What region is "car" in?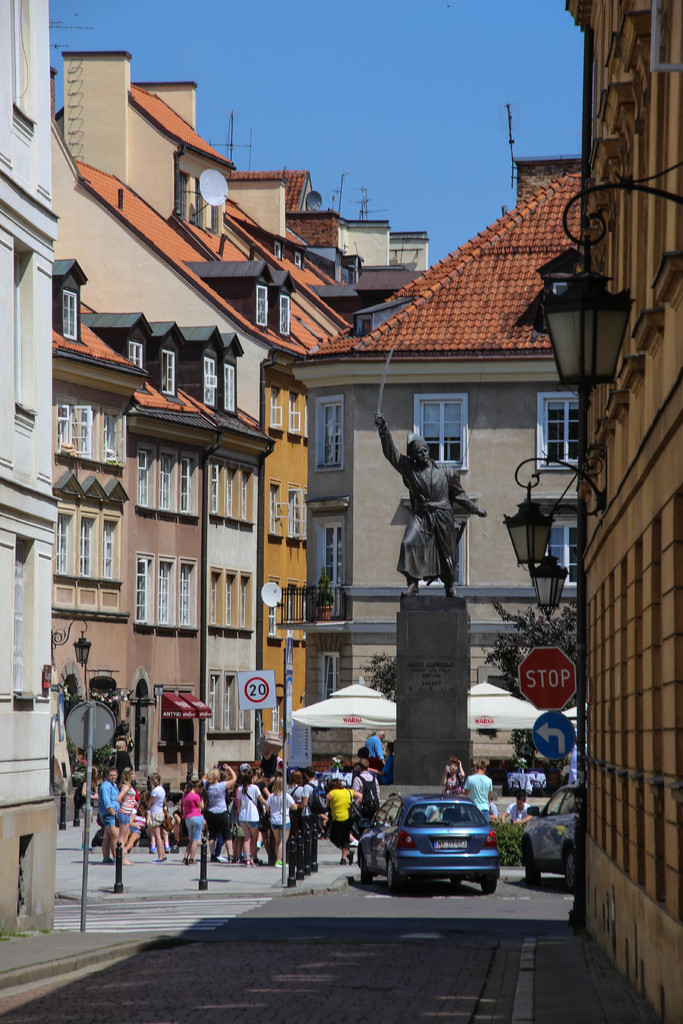
[left=354, top=780, right=498, bottom=893].
